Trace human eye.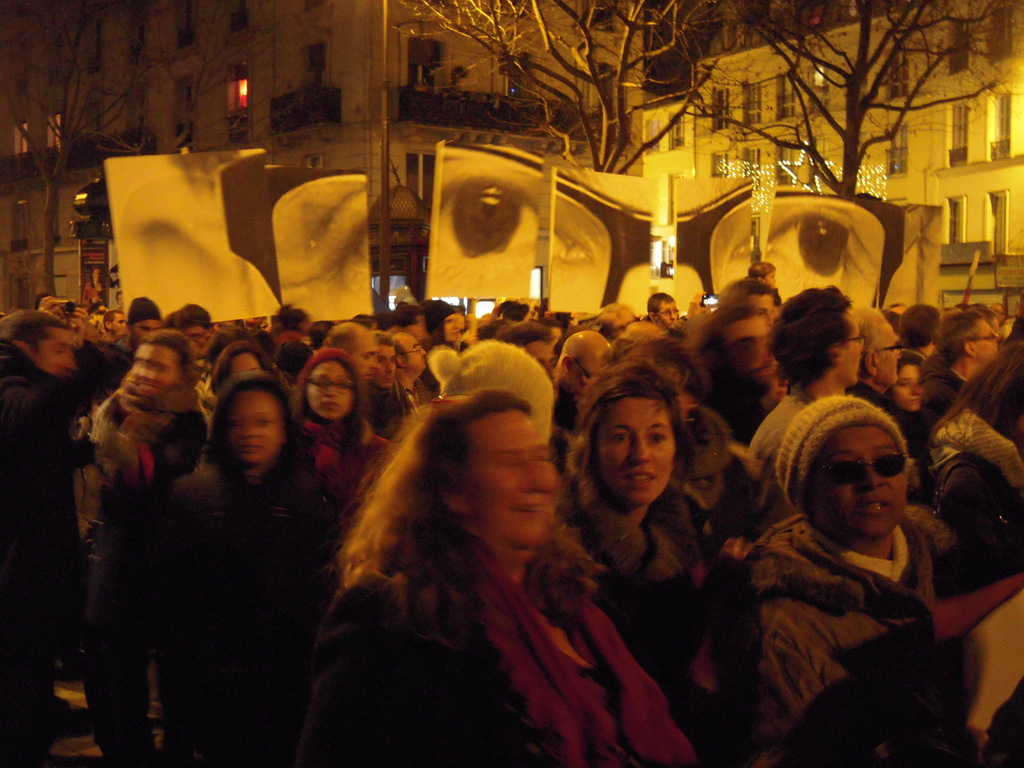
Traced to left=614, top=428, right=632, bottom=448.
